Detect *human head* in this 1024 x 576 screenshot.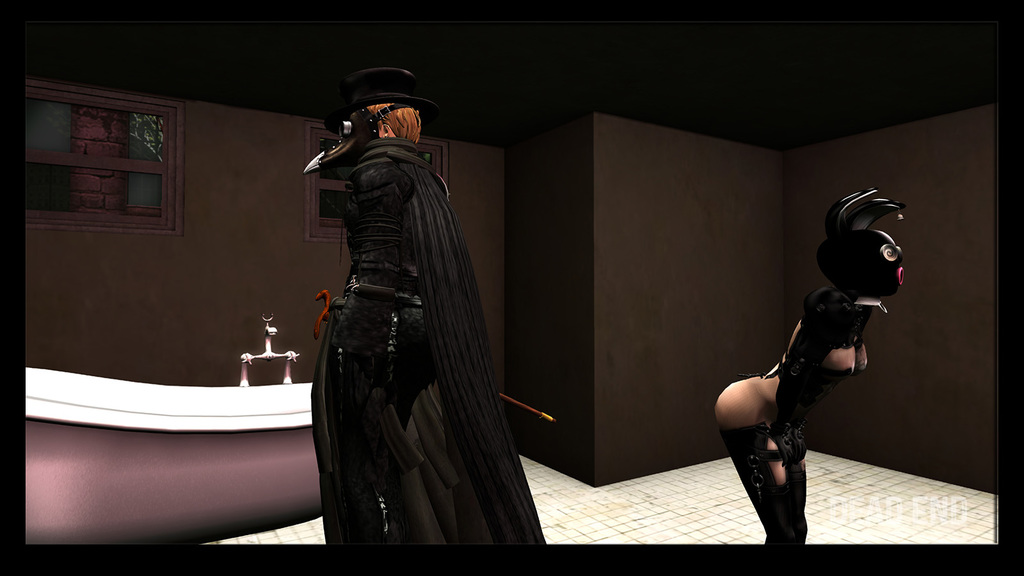
Detection: (x1=367, y1=97, x2=419, y2=147).
